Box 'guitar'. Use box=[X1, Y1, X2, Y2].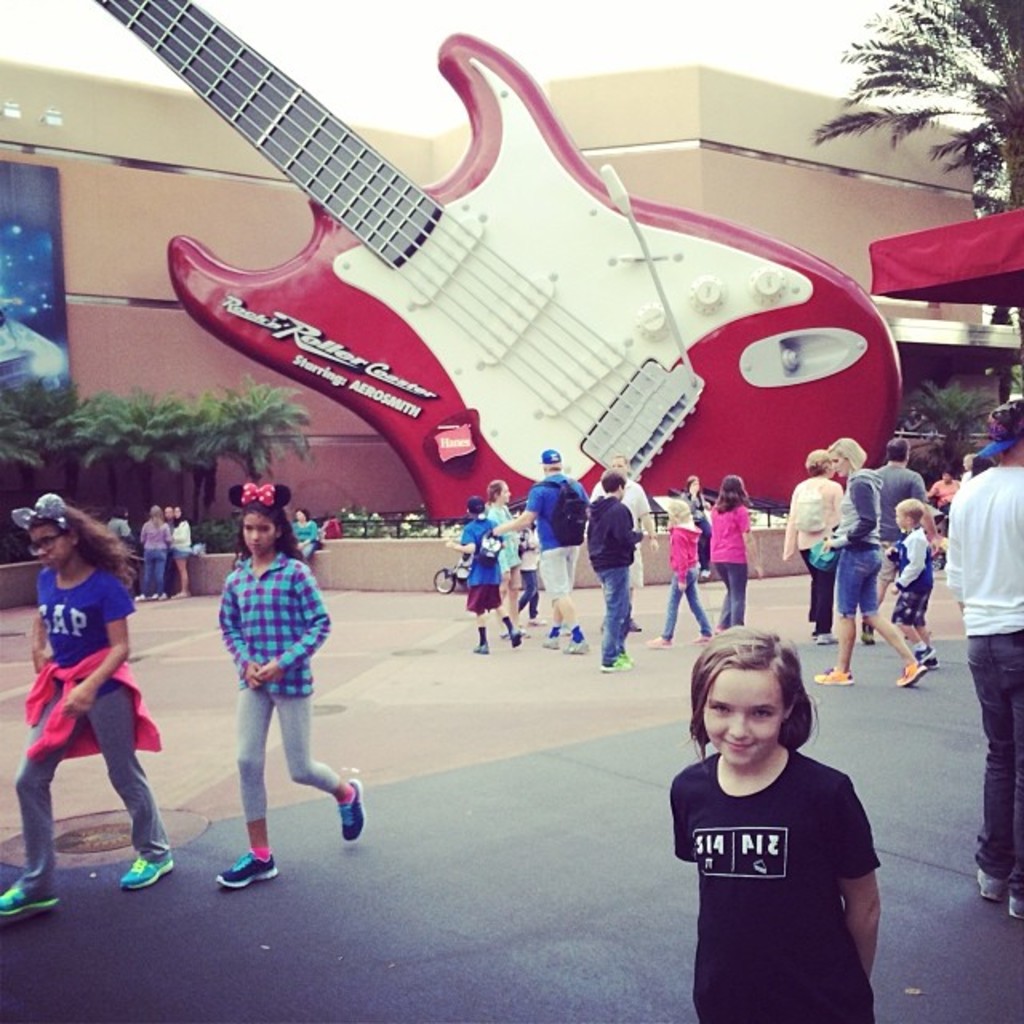
box=[56, 0, 854, 536].
